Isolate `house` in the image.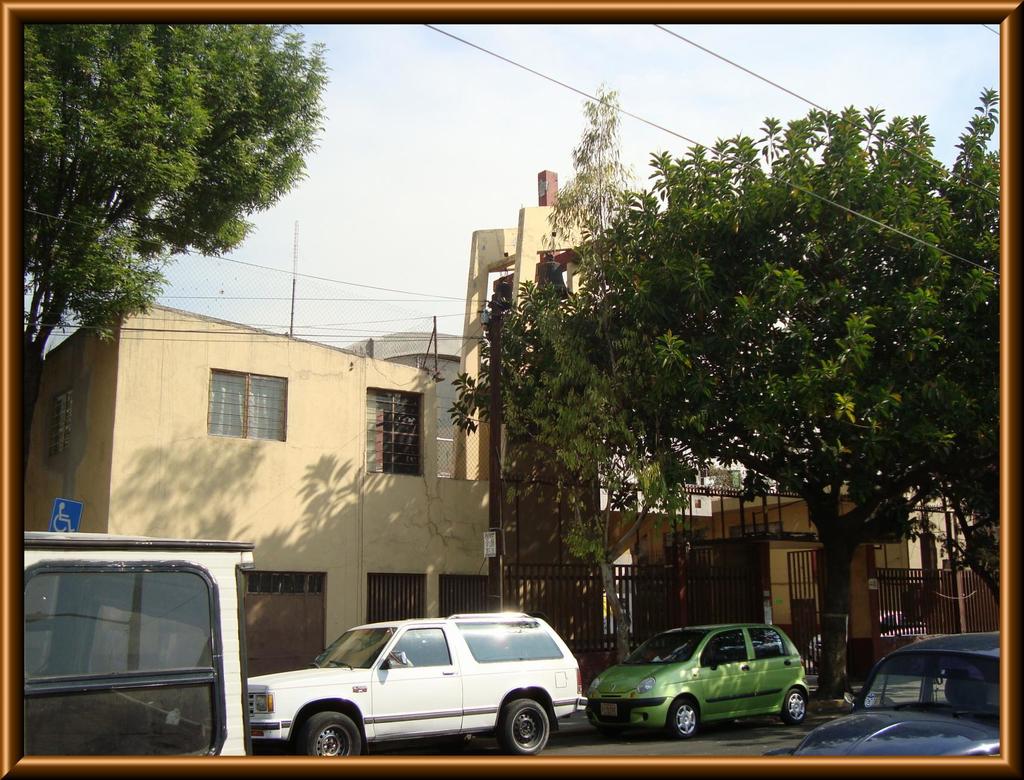
Isolated region: 345,329,458,445.
